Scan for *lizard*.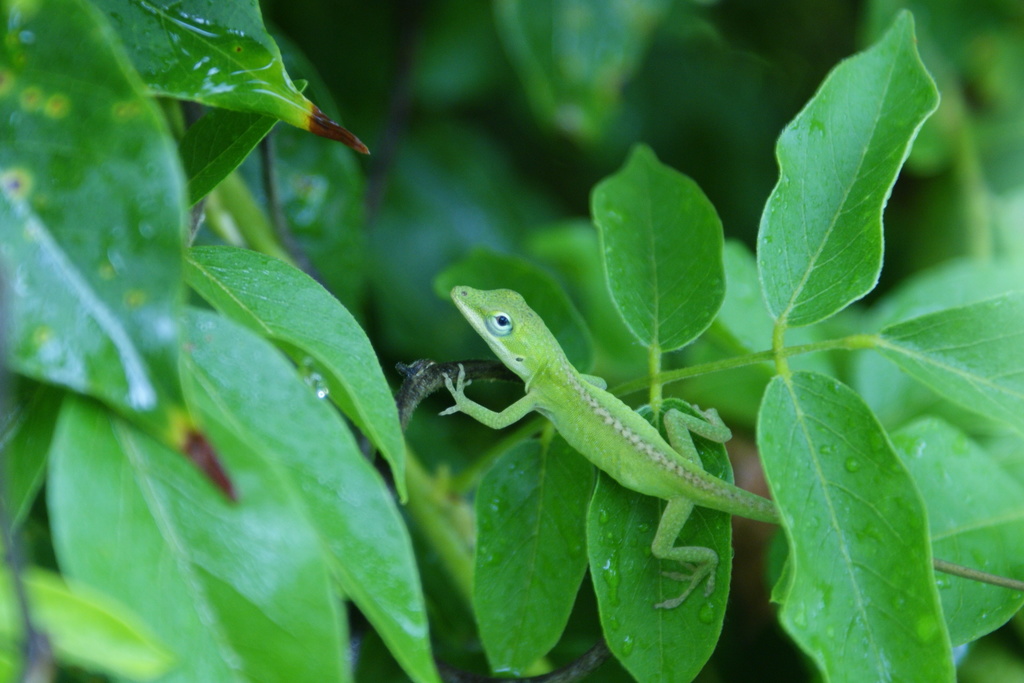
Scan result: box=[436, 284, 1023, 611].
